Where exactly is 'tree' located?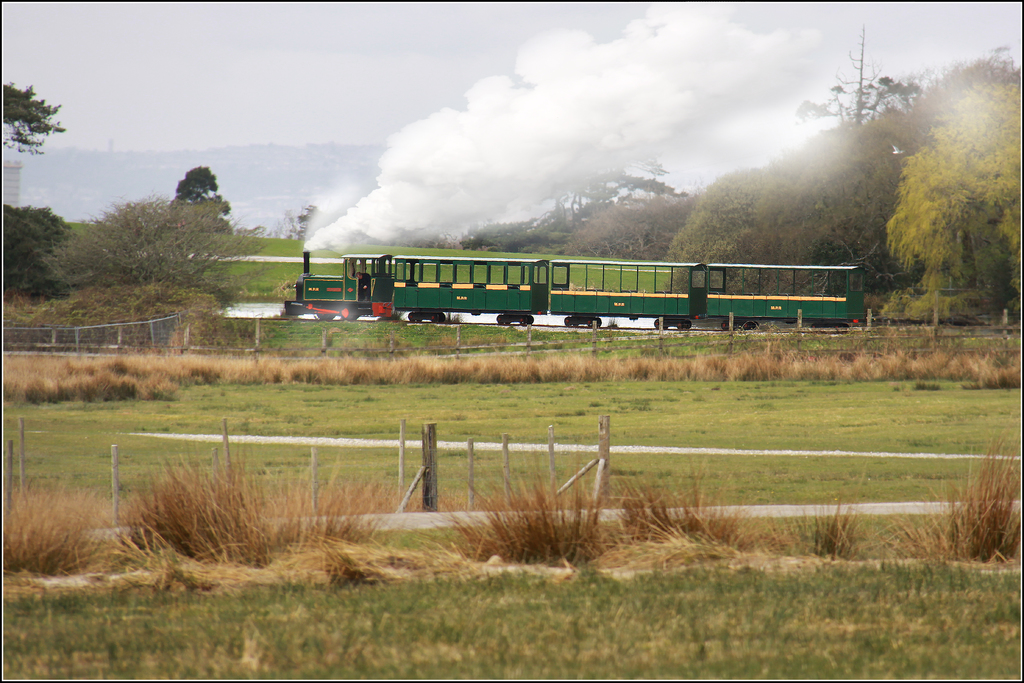
Its bounding box is box(543, 156, 668, 234).
